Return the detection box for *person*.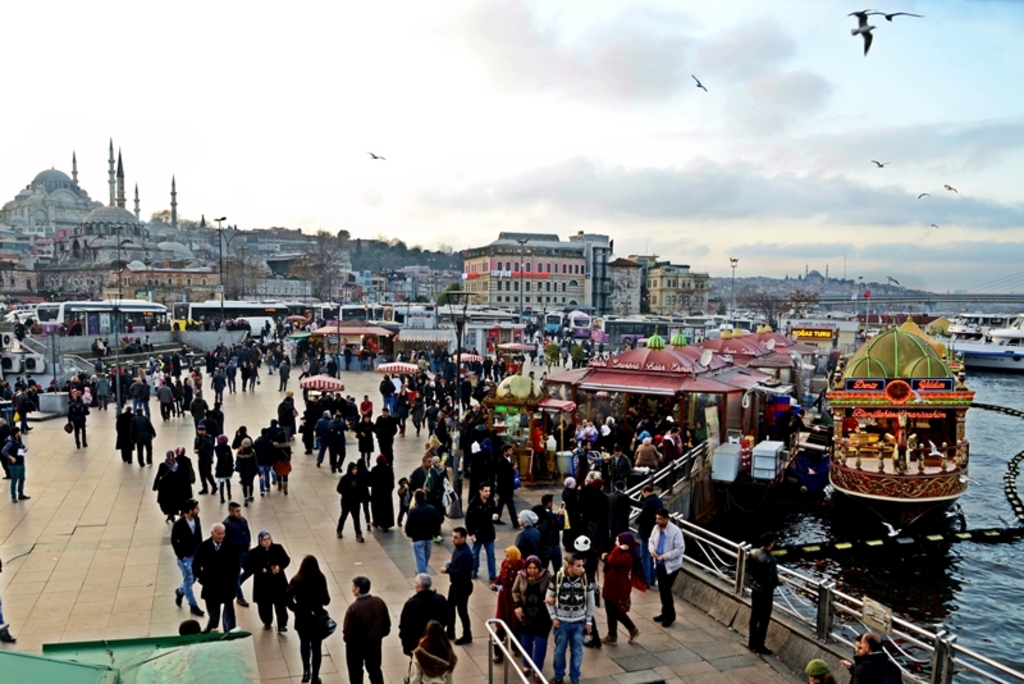
x1=207, y1=525, x2=241, y2=623.
